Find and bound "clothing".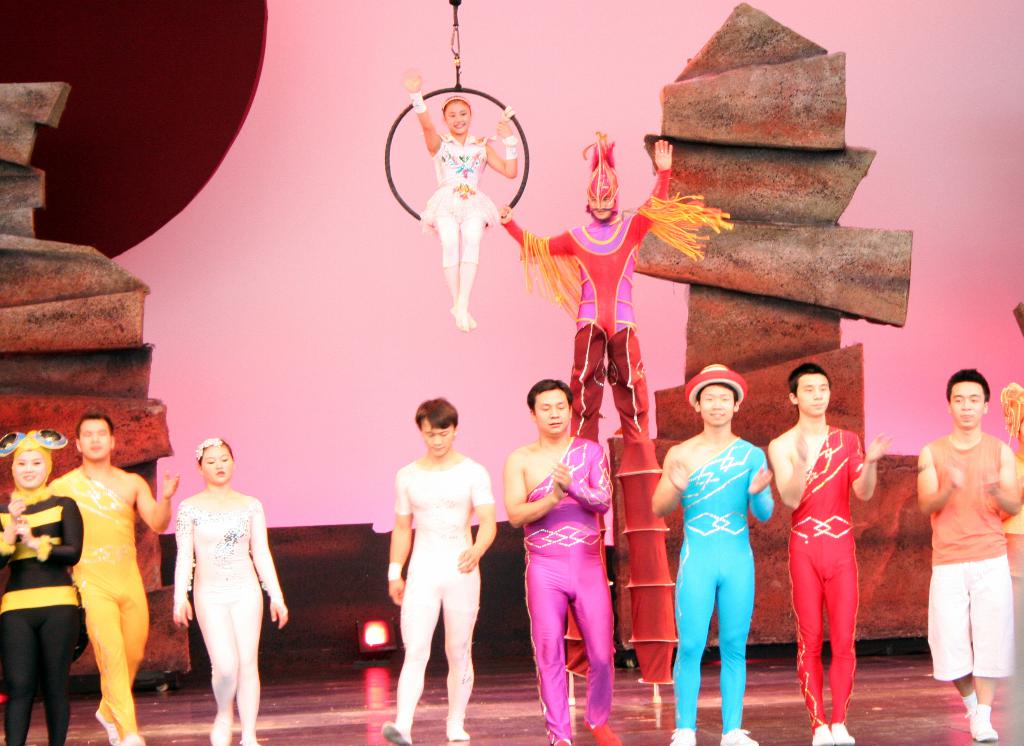
Bound: l=0, t=498, r=86, b=745.
